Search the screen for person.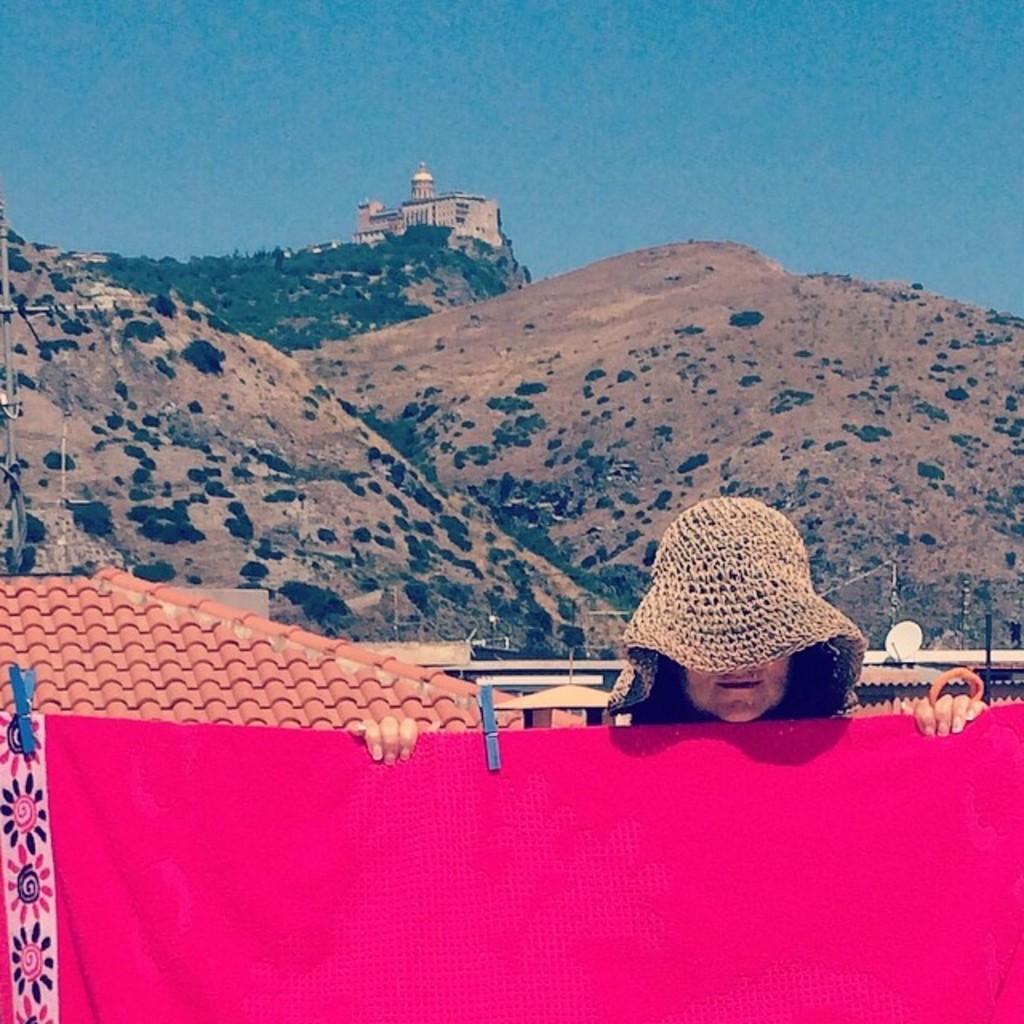
Found at rect(606, 504, 859, 722).
